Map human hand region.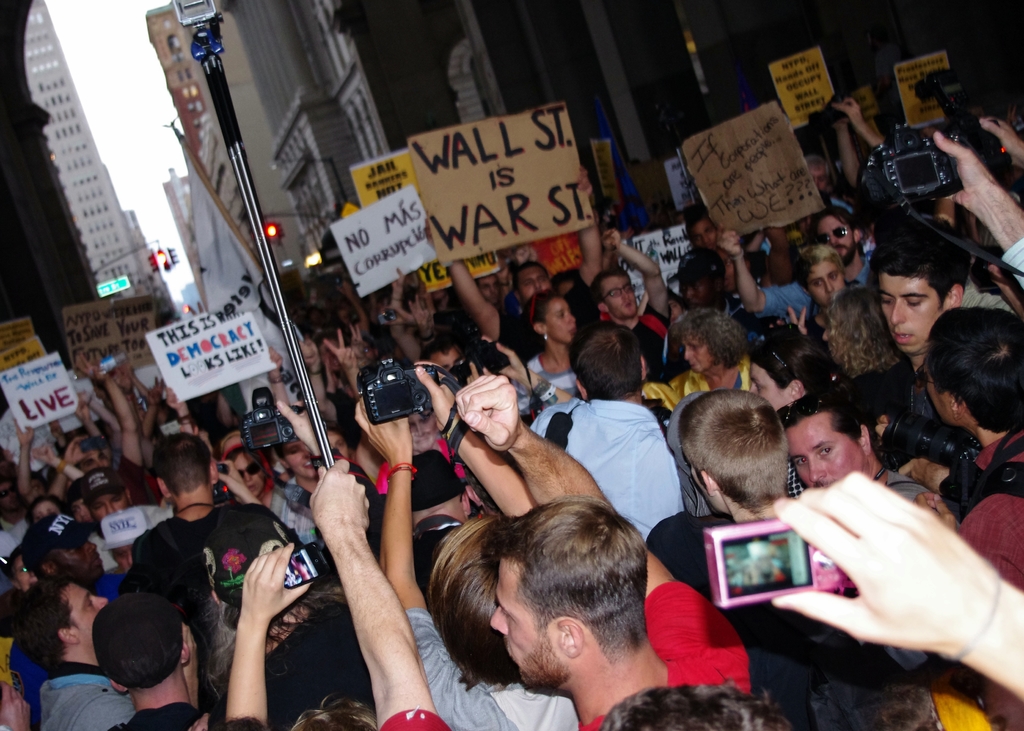
Mapped to detection(214, 460, 247, 495).
